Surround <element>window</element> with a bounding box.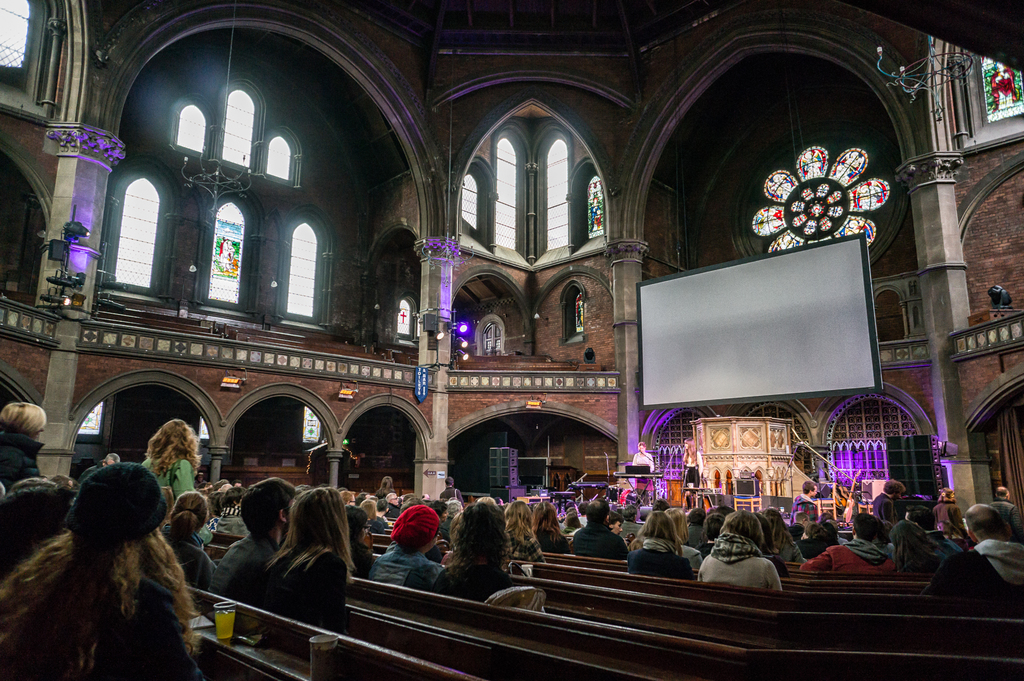
crop(207, 201, 243, 306).
